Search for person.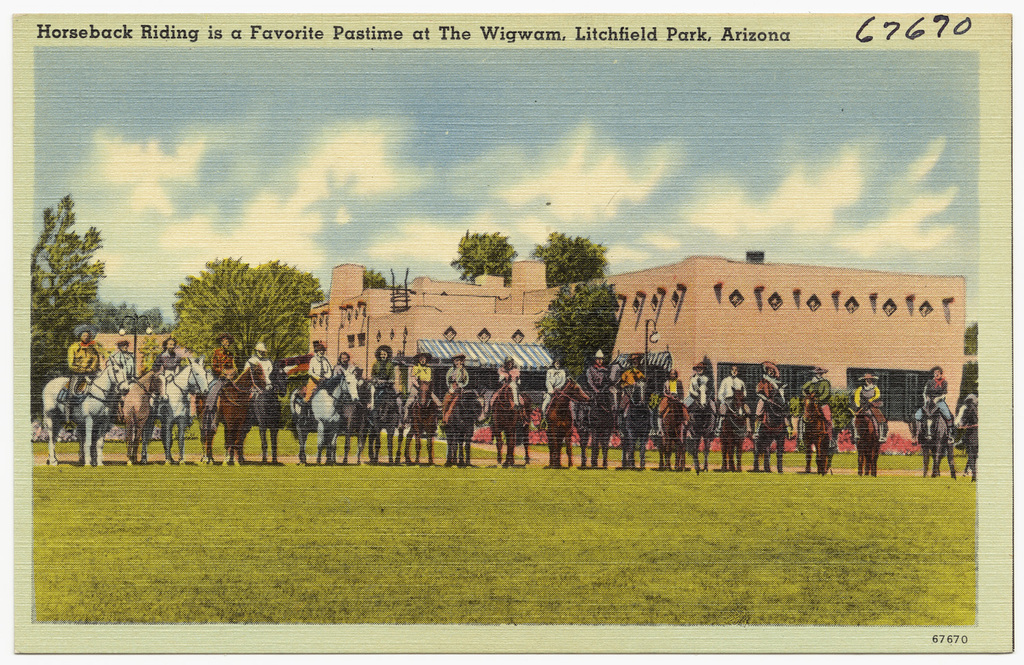
Found at [850, 369, 892, 446].
